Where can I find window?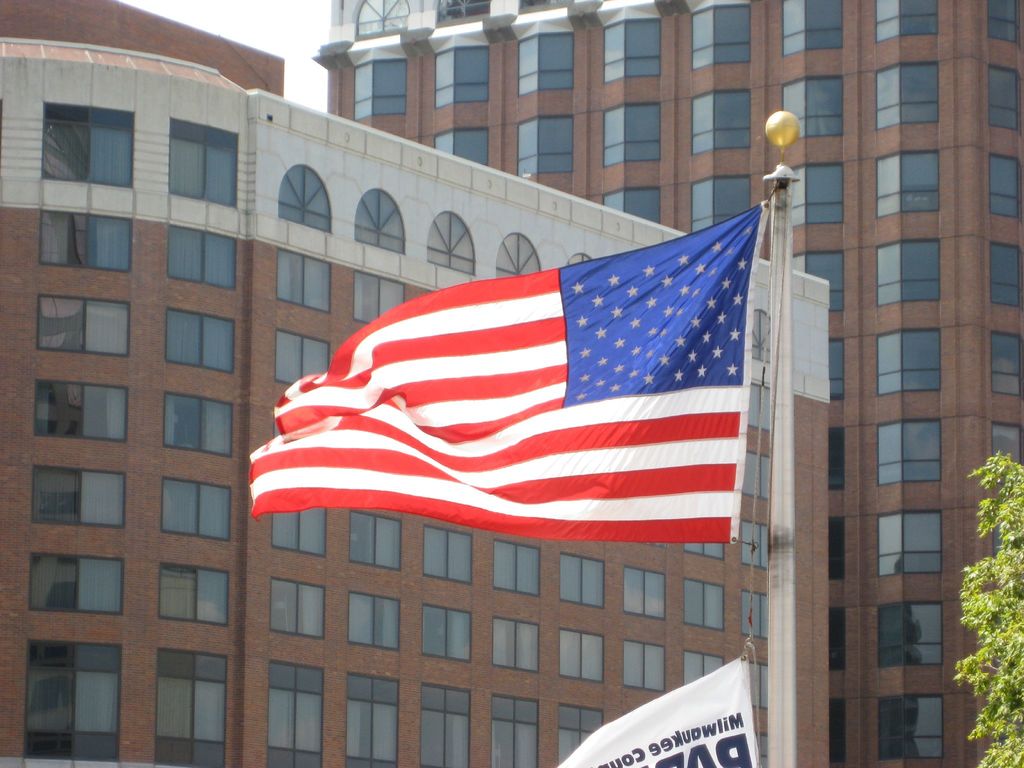
You can find it at bbox=(434, 130, 487, 167).
